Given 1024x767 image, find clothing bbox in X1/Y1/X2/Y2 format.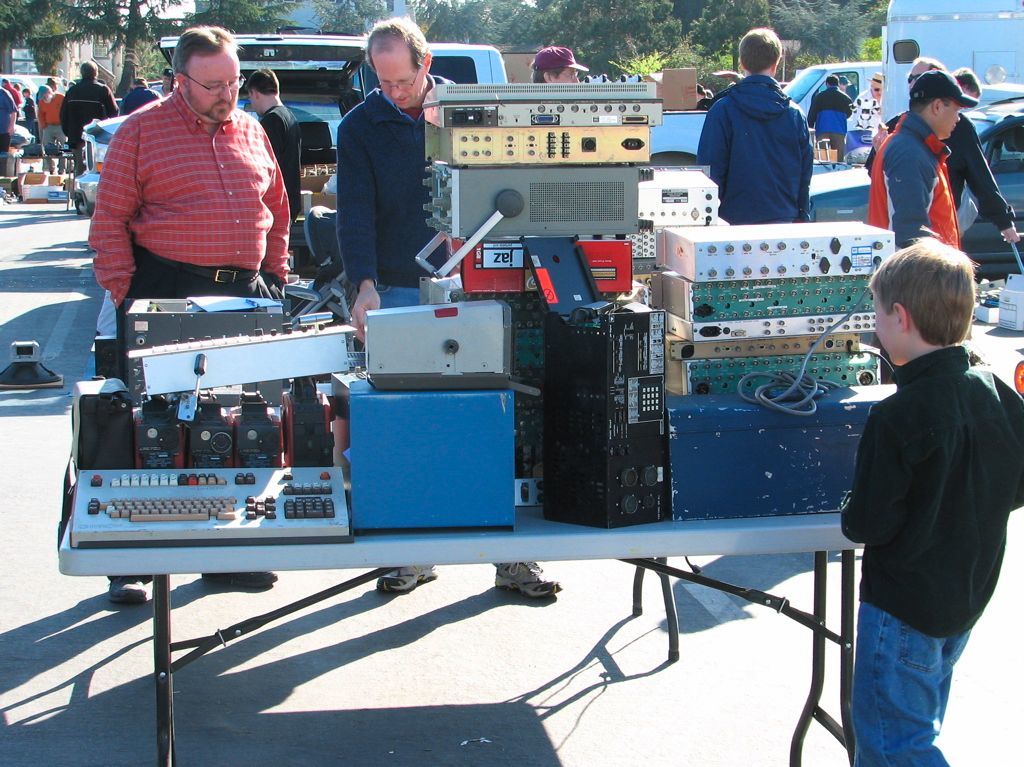
54/76/120/171.
